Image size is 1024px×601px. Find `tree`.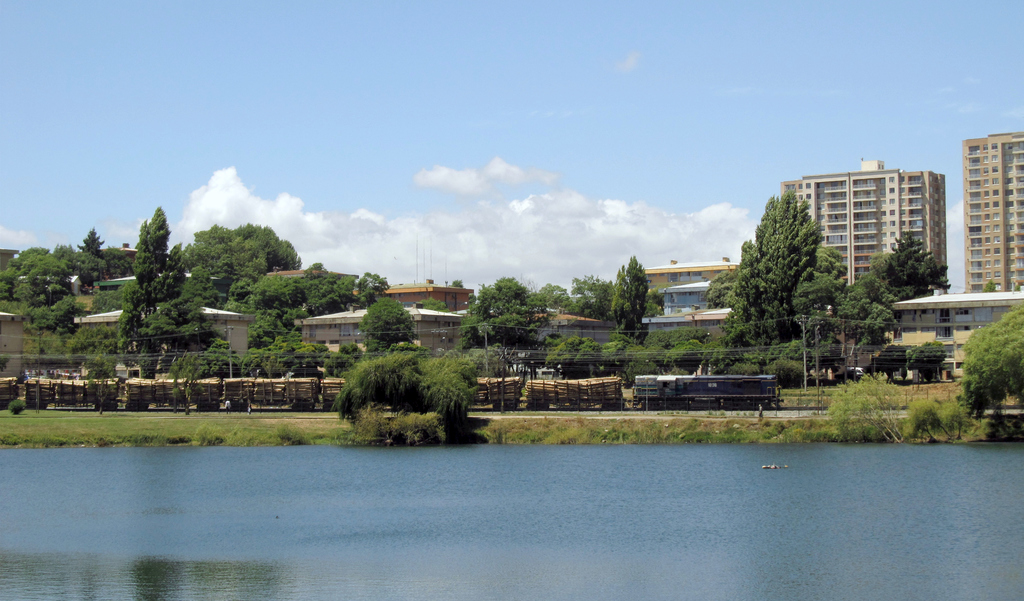
(143,206,164,275).
